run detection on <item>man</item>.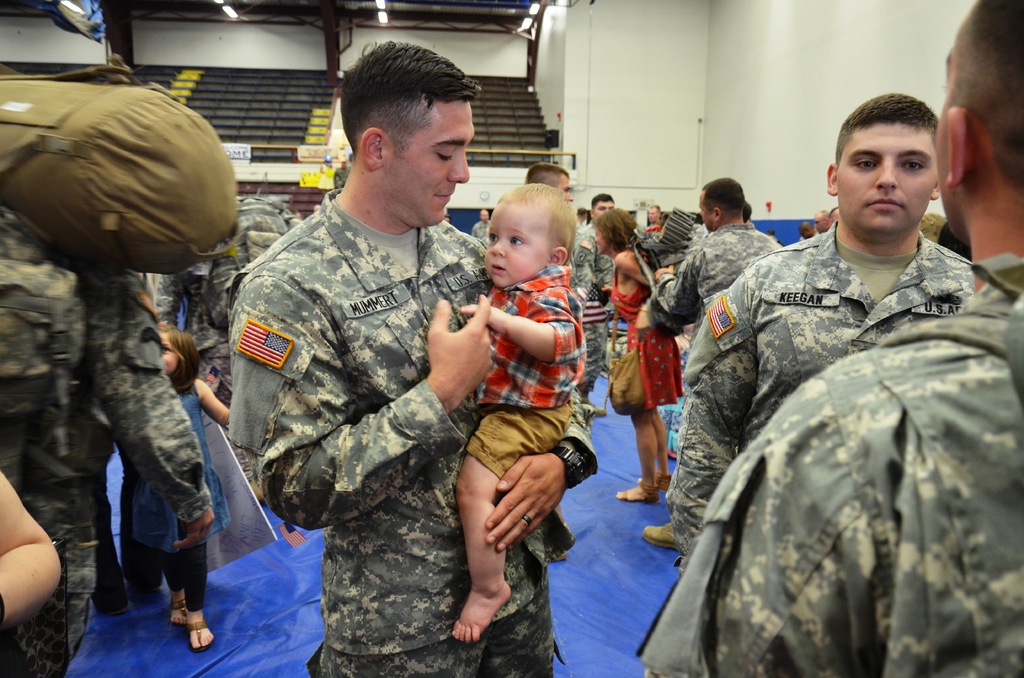
Result: left=642, top=201, right=664, bottom=233.
